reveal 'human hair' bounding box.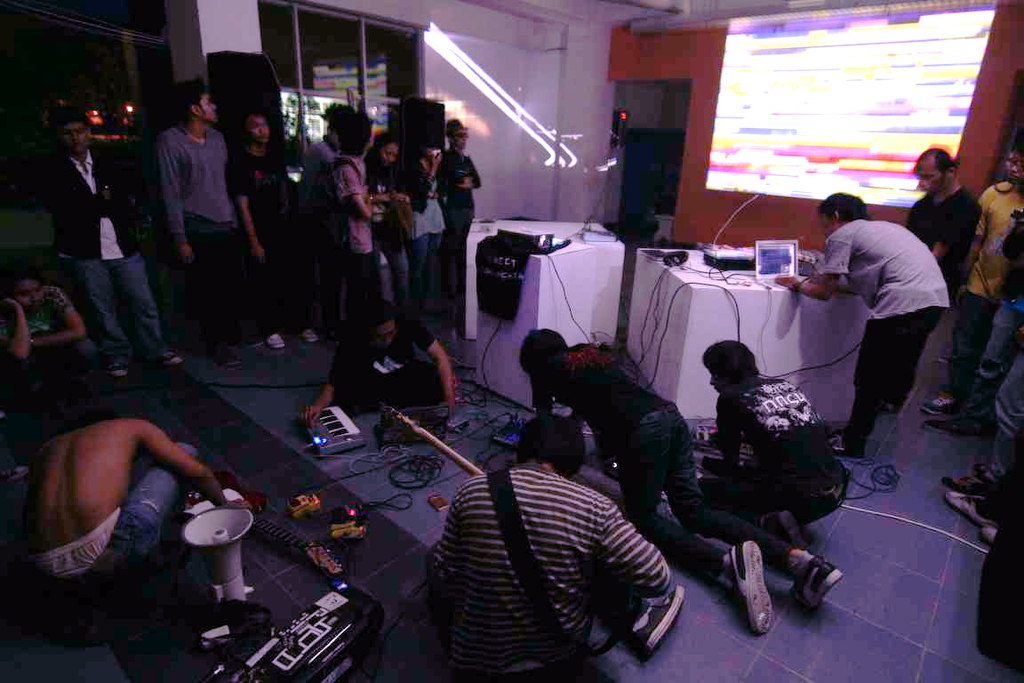
Revealed: [0,257,41,291].
